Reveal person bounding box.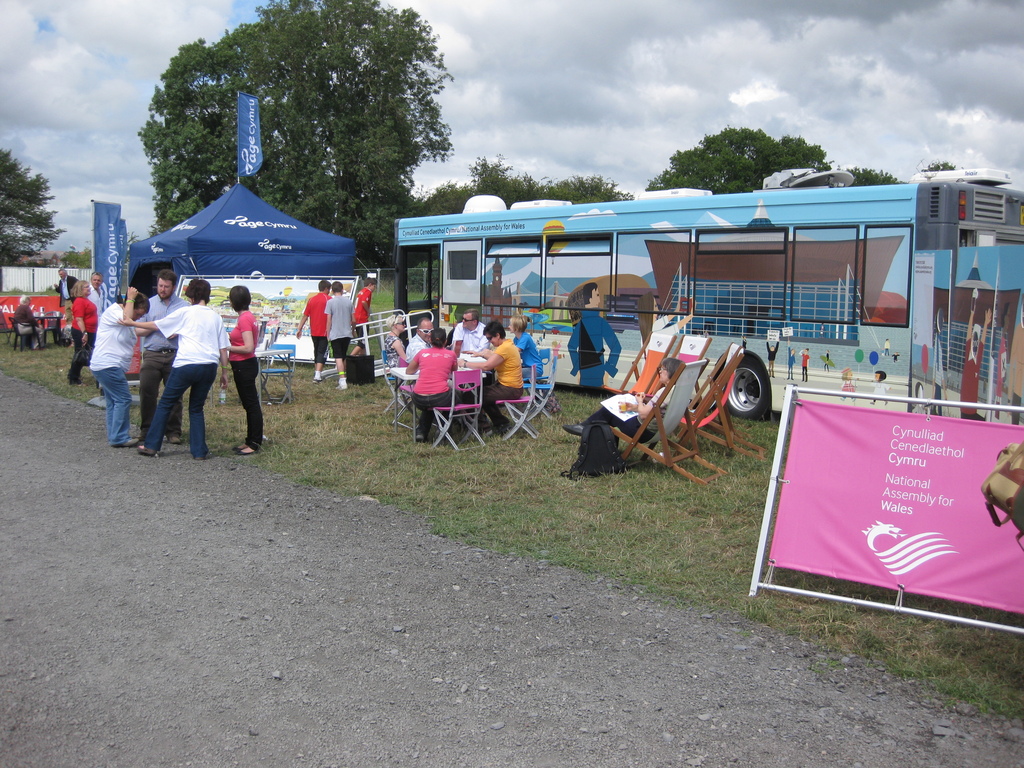
Revealed: {"x1": 92, "y1": 266, "x2": 113, "y2": 303}.
